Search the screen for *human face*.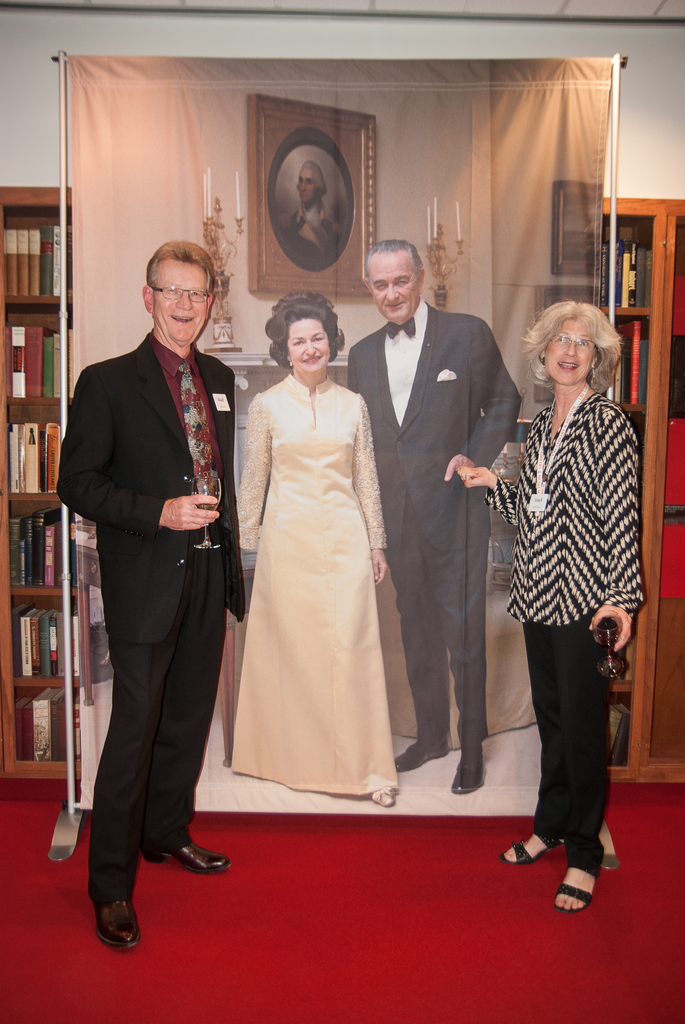
Found at rect(544, 321, 595, 386).
